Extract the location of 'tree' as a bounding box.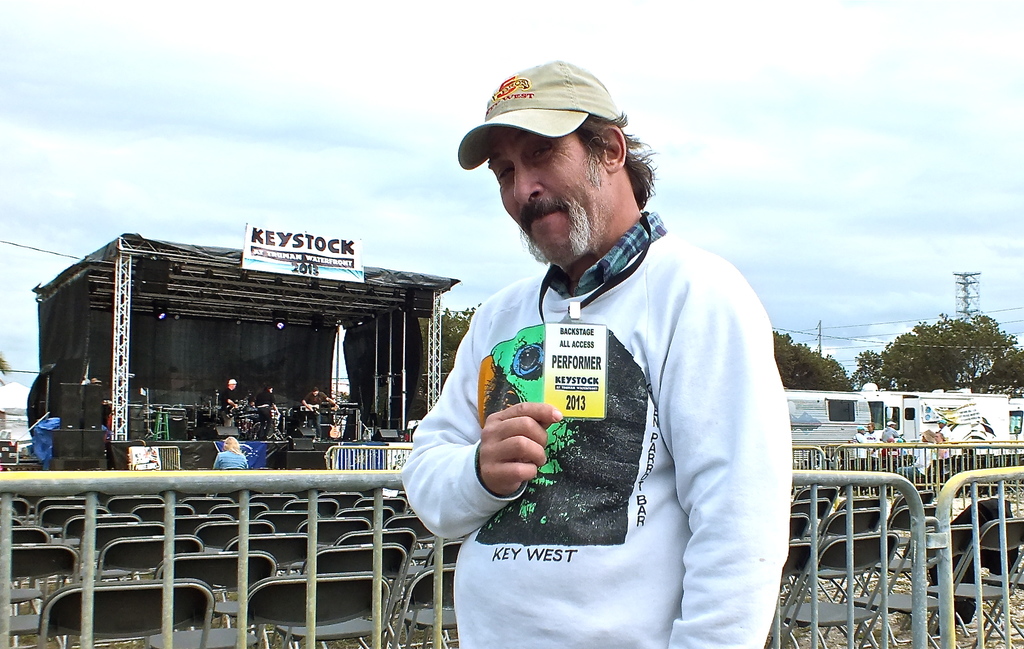
[428, 298, 486, 426].
